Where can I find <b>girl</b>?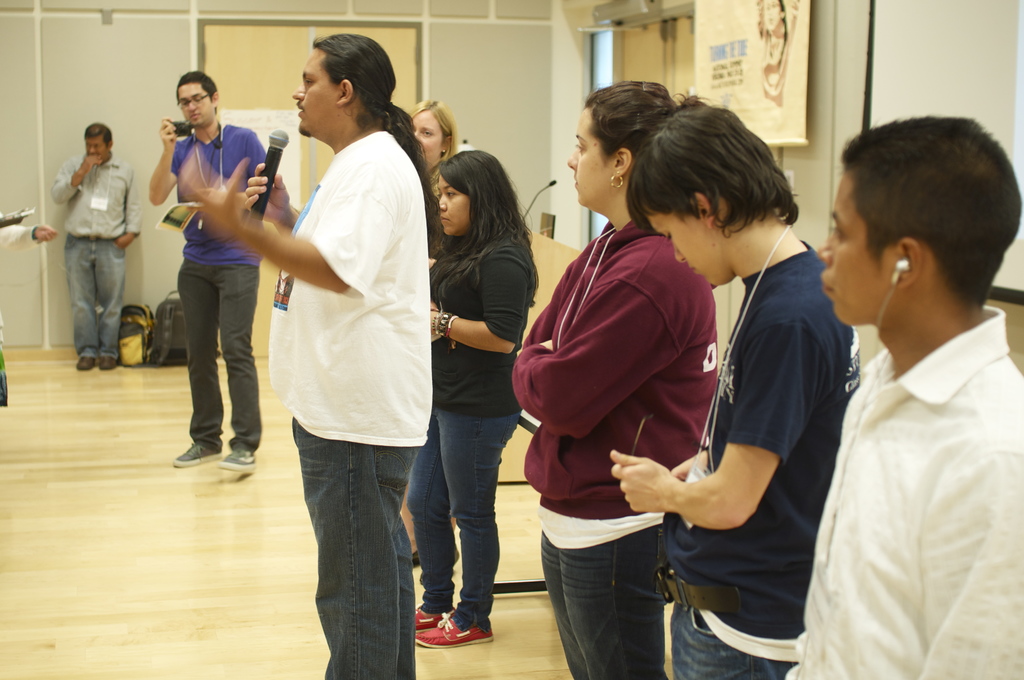
You can find it at crop(402, 149, 537, 646).
